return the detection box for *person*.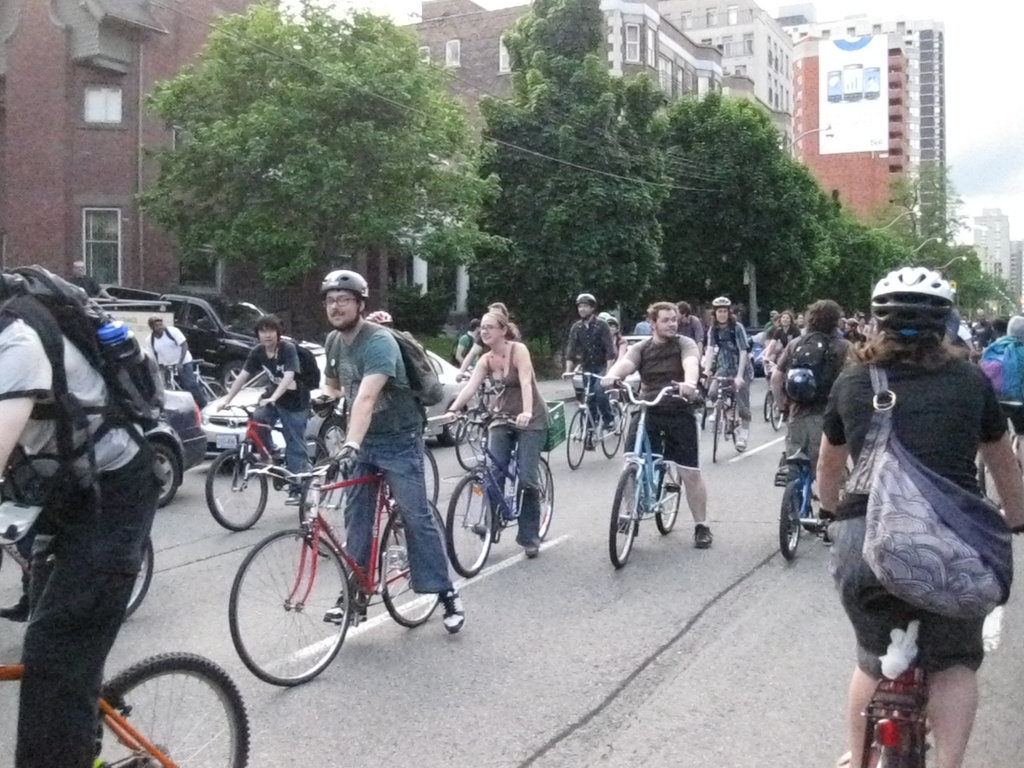
pyautogui.locateOnScreen(203, 316, 319, 502).
